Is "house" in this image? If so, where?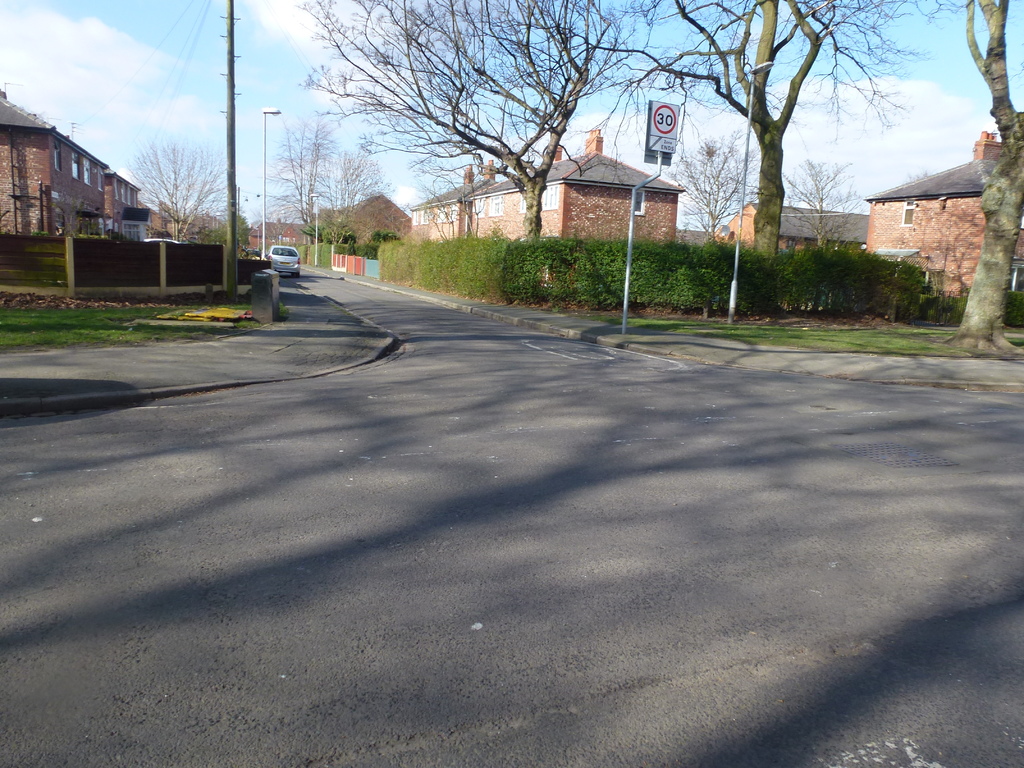
Yes, at l=313, t=188, r=418, b=255.
